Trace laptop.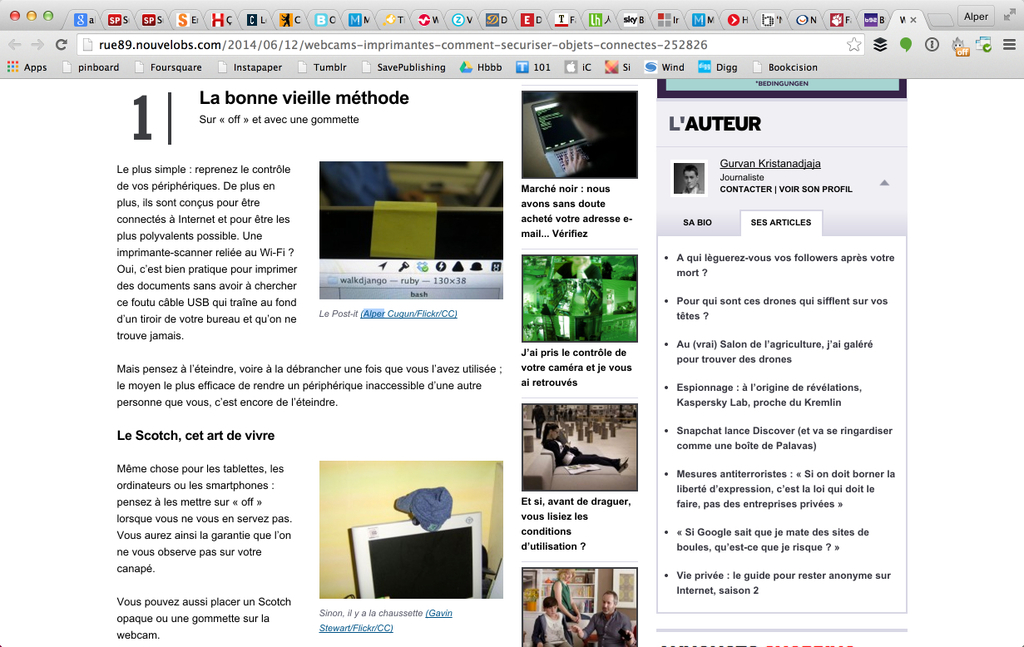
Traced to BBox(532, 101, 593, 178).
